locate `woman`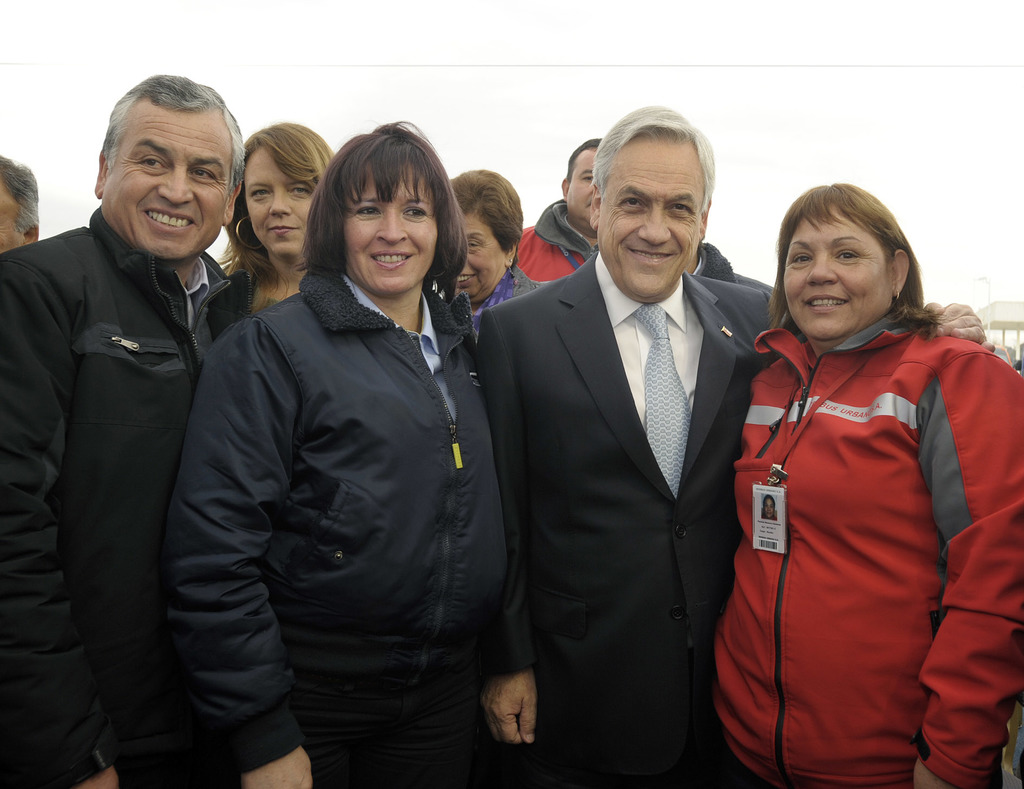
BBox(708, 157, 1000, 782)
